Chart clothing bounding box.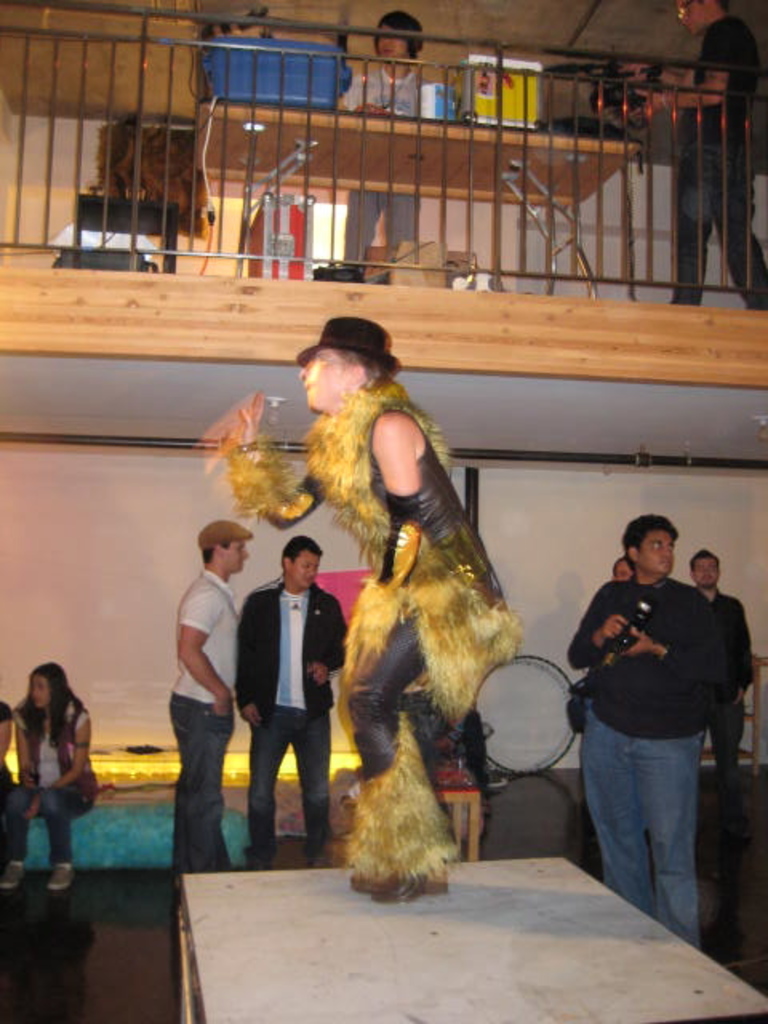
Charted: select_region(165, 550, 254, 890).
